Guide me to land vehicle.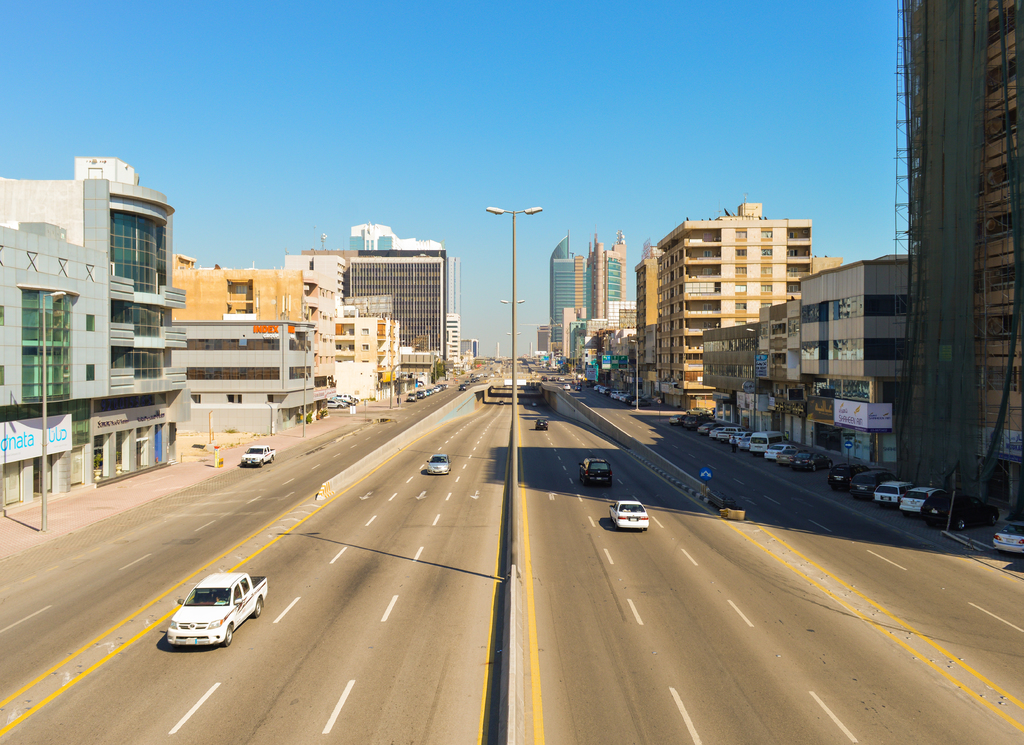
Guidance: (left=404, top=391, right=419, bottom=403).
